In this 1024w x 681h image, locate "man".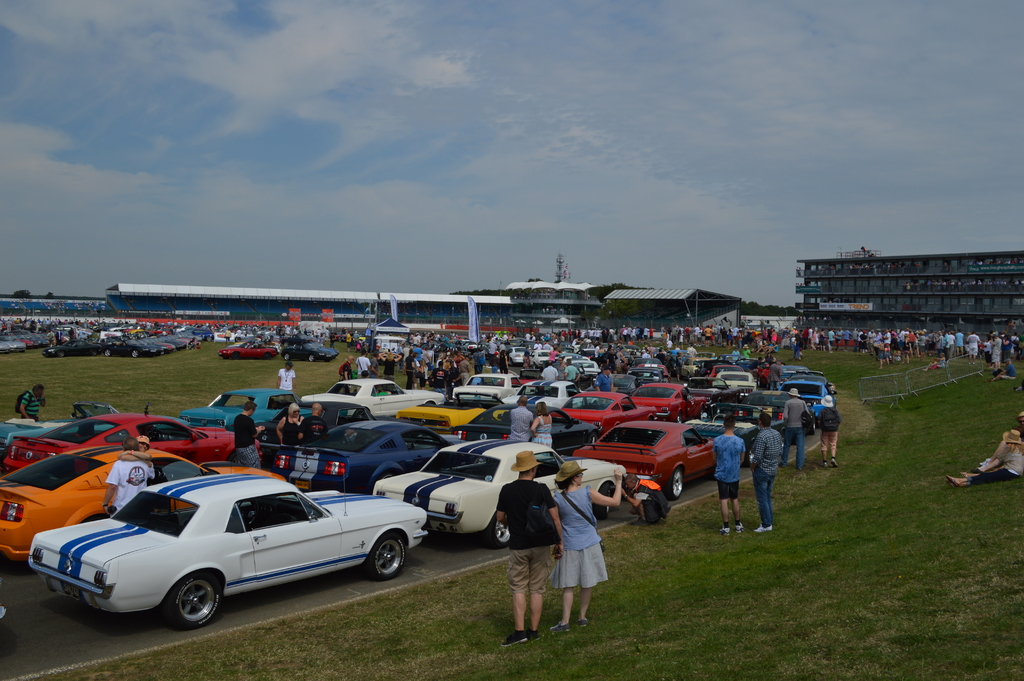
Bounding box: <bbox>835, 327, 842, 348</bbox>.
